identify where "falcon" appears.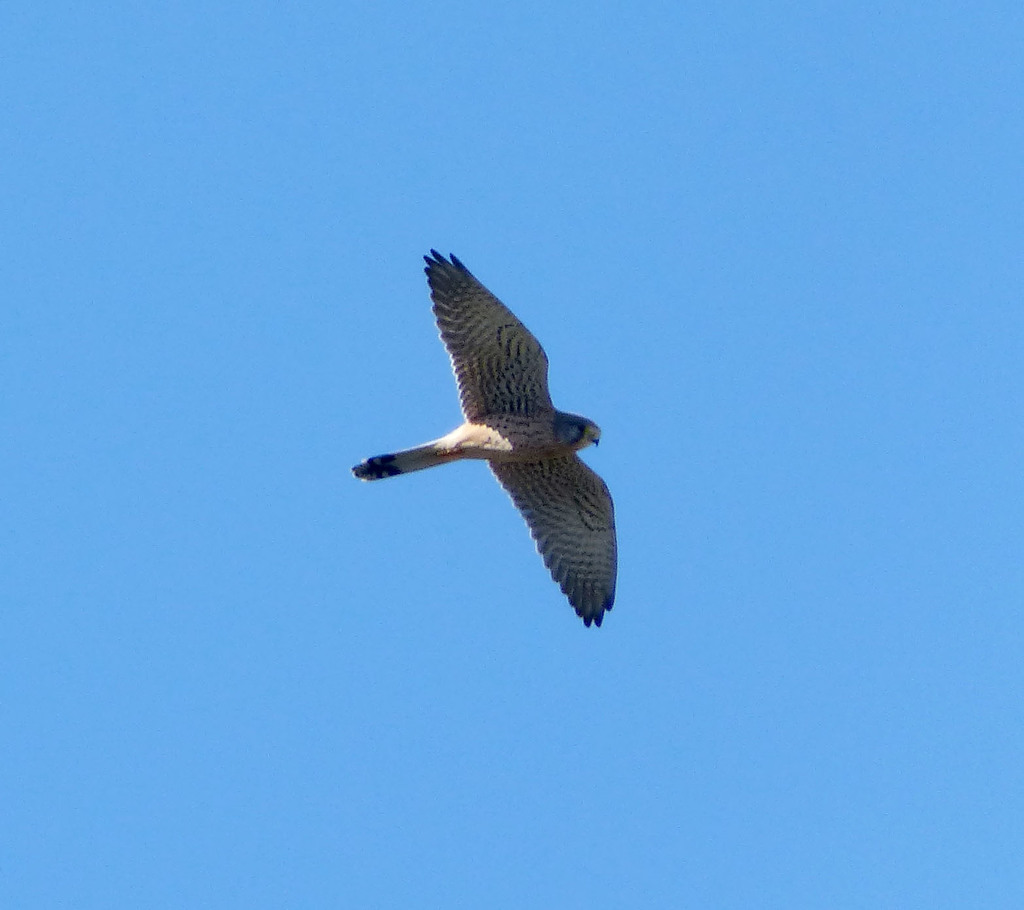
Appears at pyautogui.locateOnScreen(354, 238, 633, 651).
